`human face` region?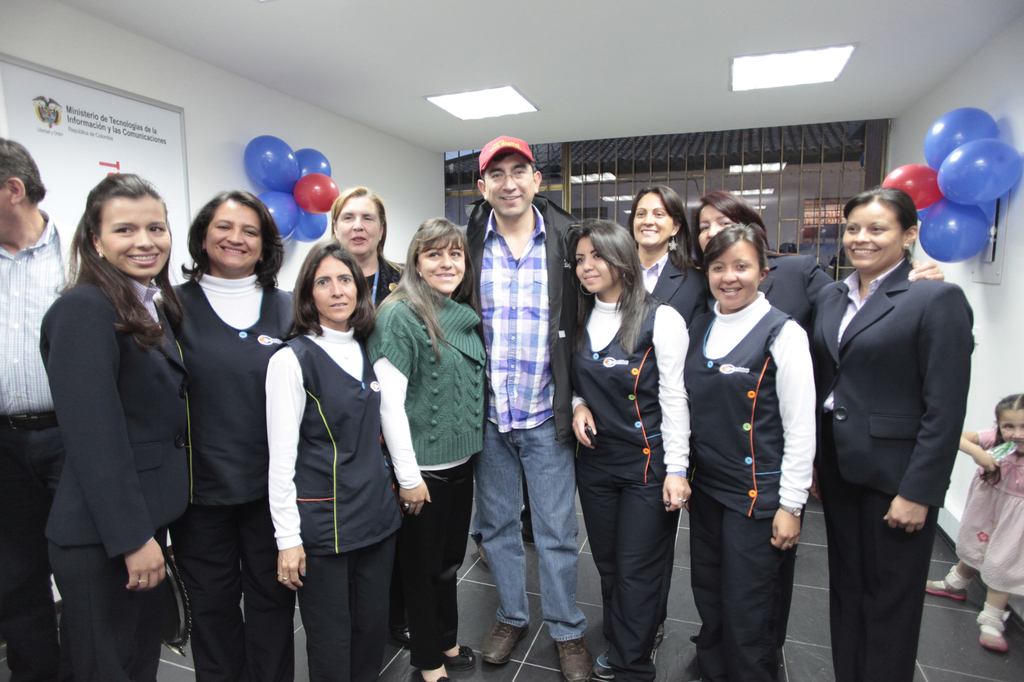
box=[838, 196, 906, 273]
